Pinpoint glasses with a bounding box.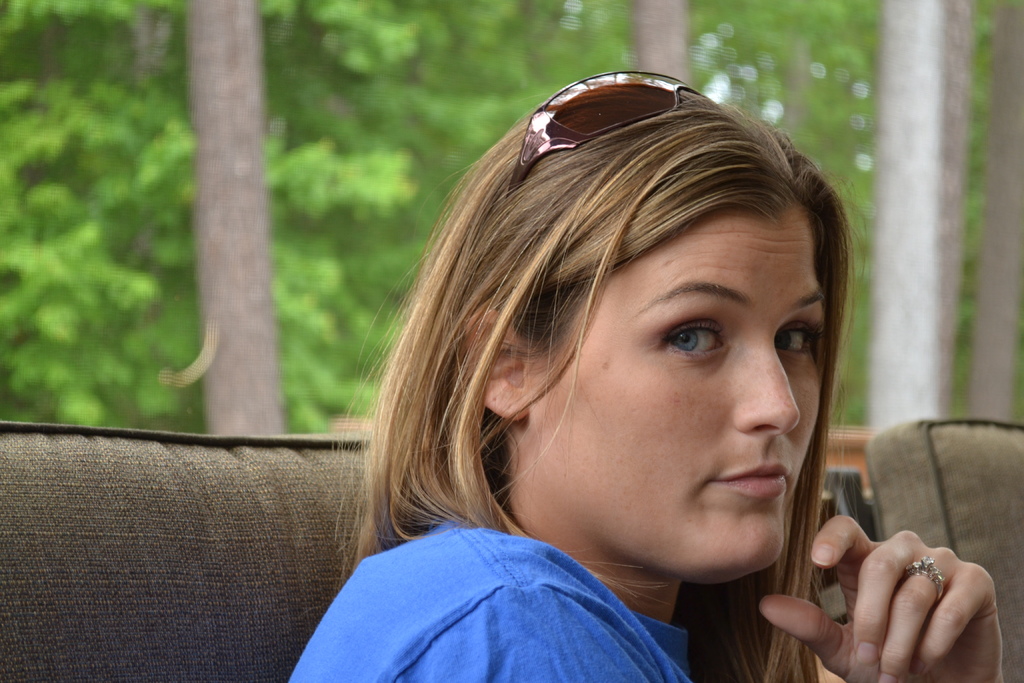
Rect(504, 72, 728, 200).
